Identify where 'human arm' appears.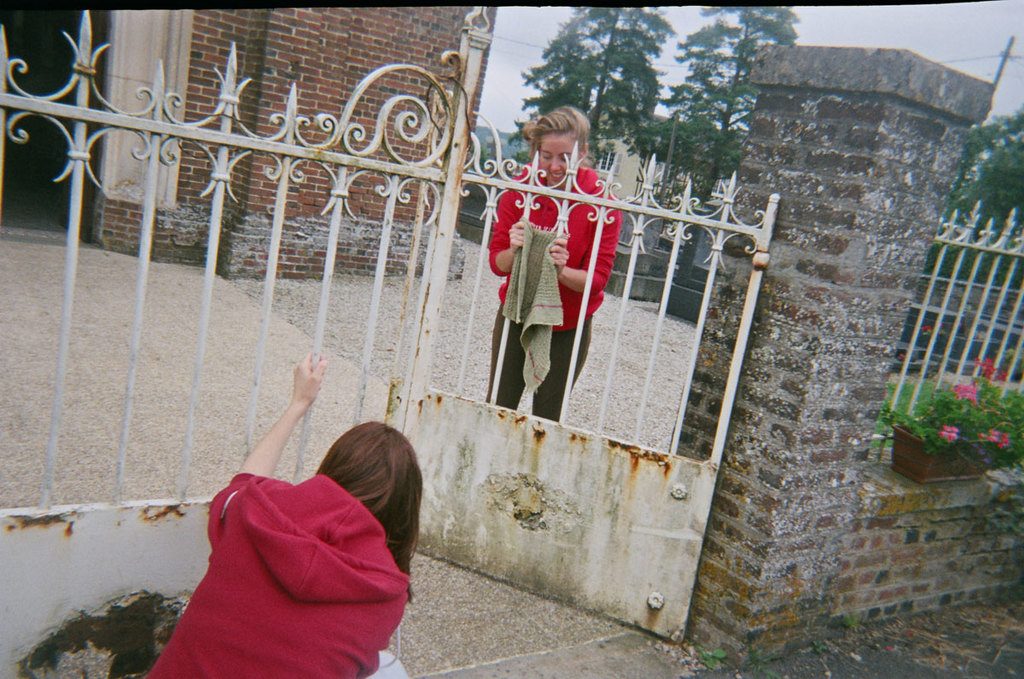
Appears at box(187, 351, 346, 526).
